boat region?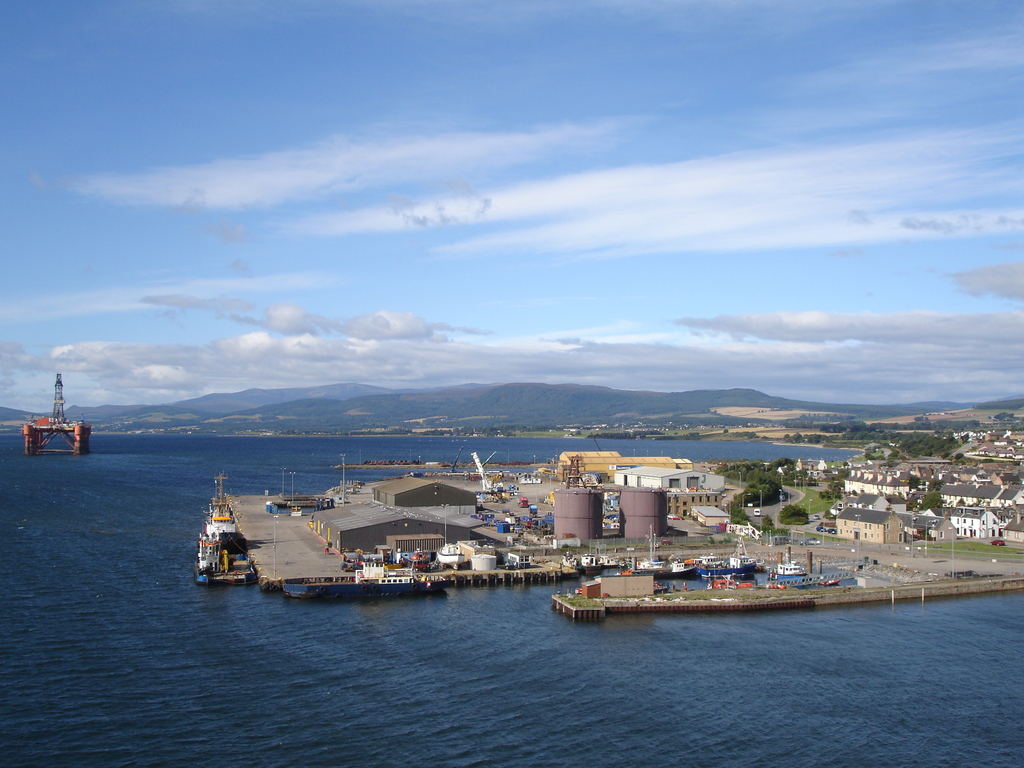
rect(700, 553, 753, 575)
